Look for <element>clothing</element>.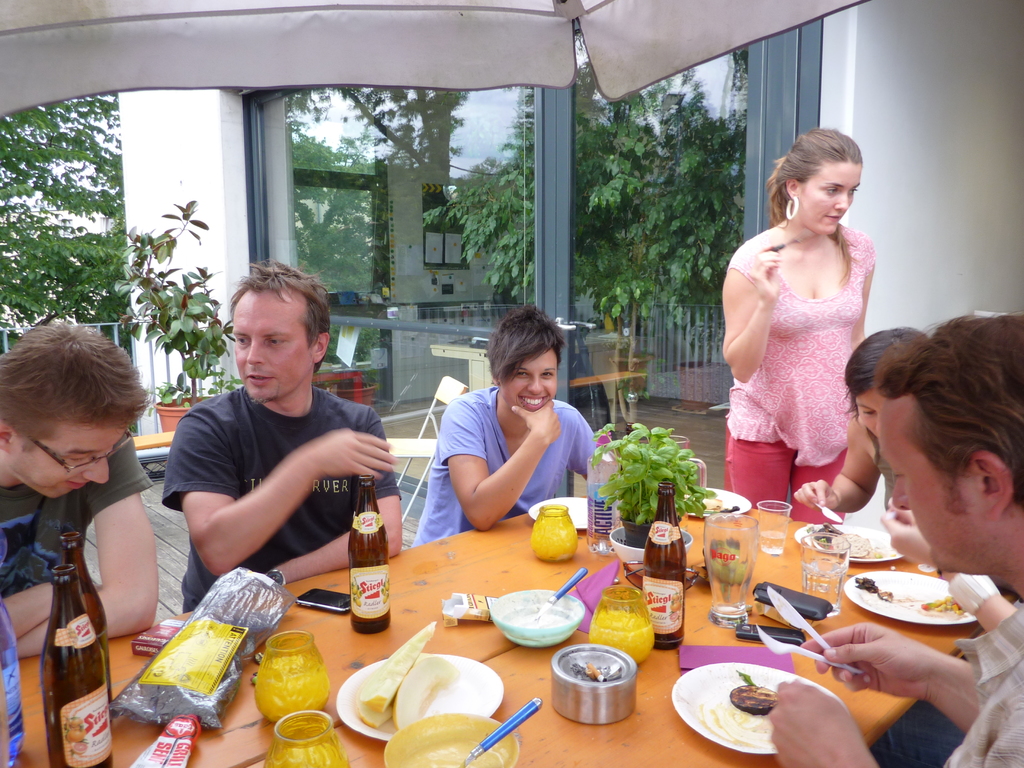
Found: detection(411, 388, 598, 554).
